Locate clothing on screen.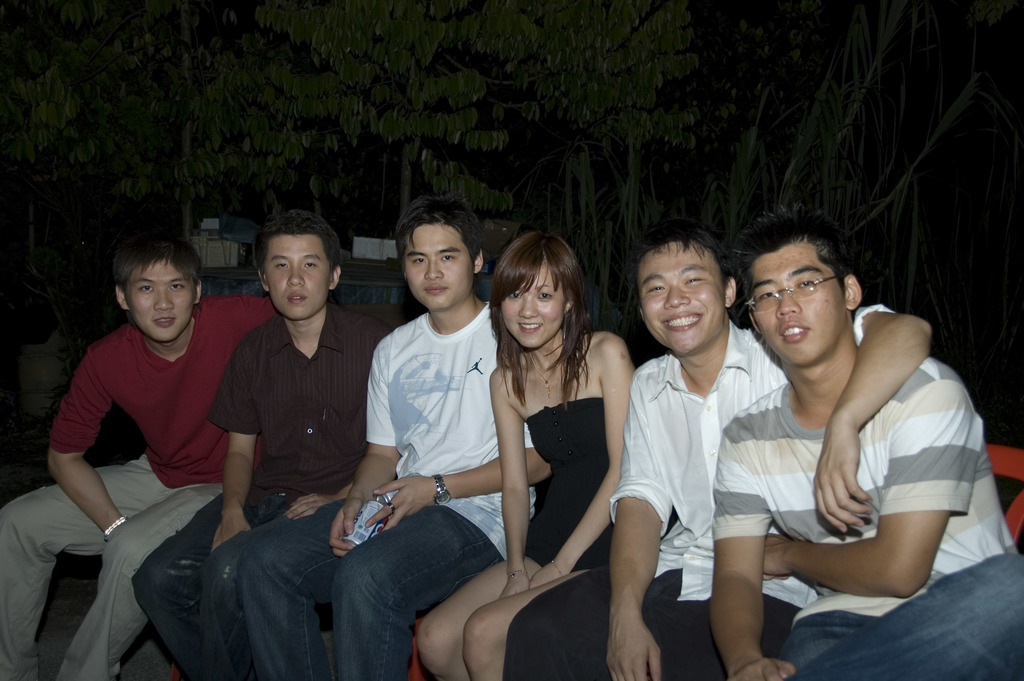
On screen at <box>712,356,1023,680</box>.
